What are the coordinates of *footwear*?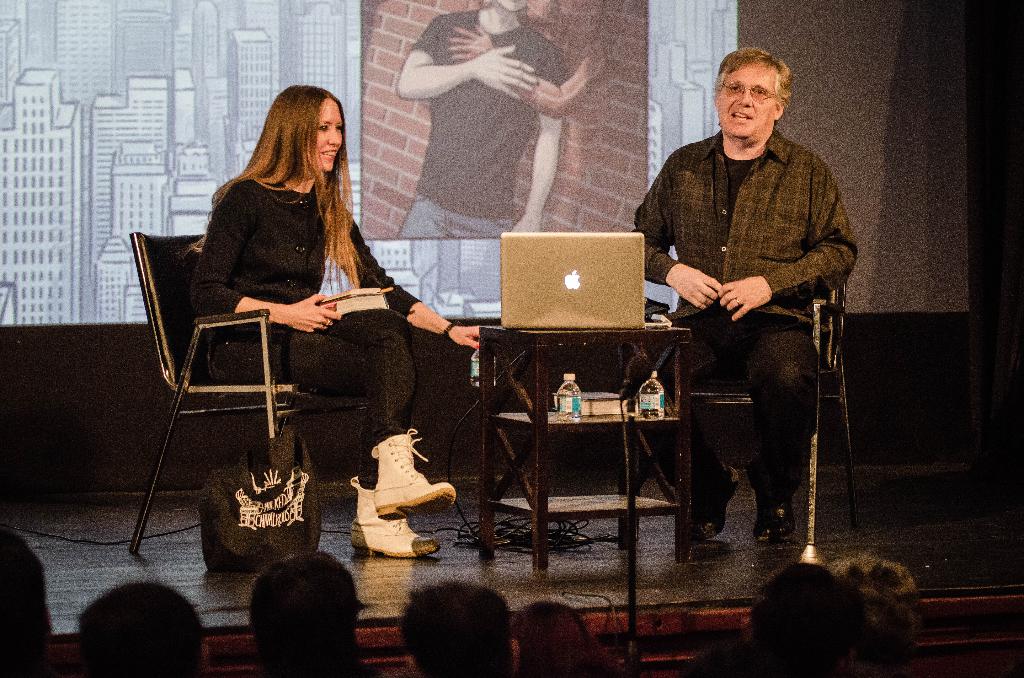
bbox=(689, 460, 726, 538).
